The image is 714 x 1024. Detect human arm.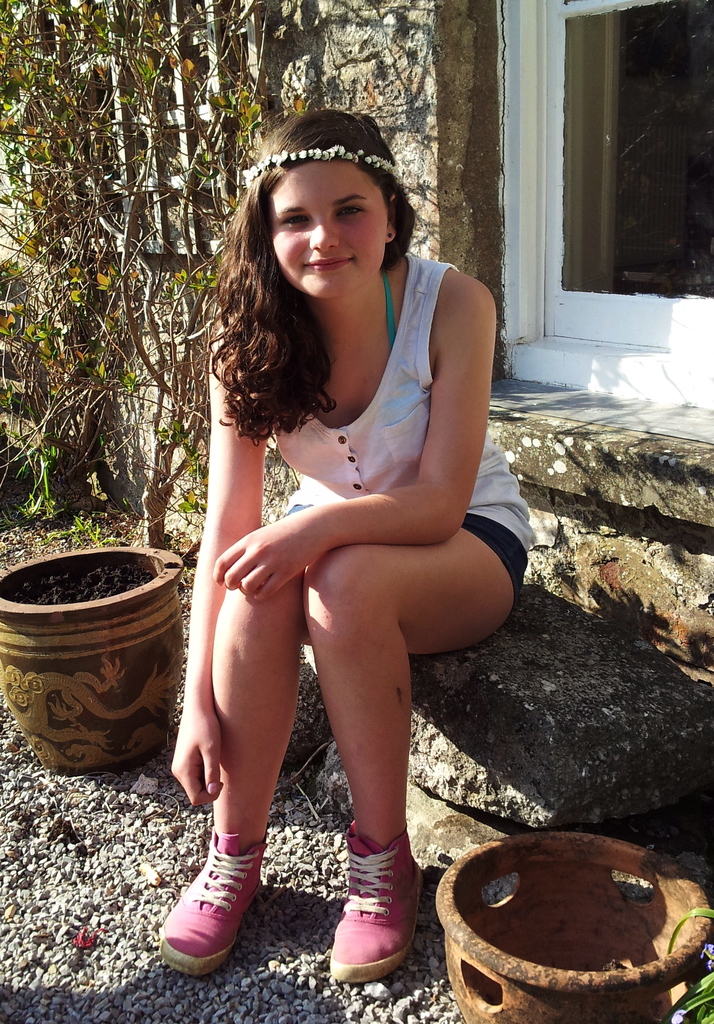
Detection: x1=165 y1=334 x2=270 y2=804.
